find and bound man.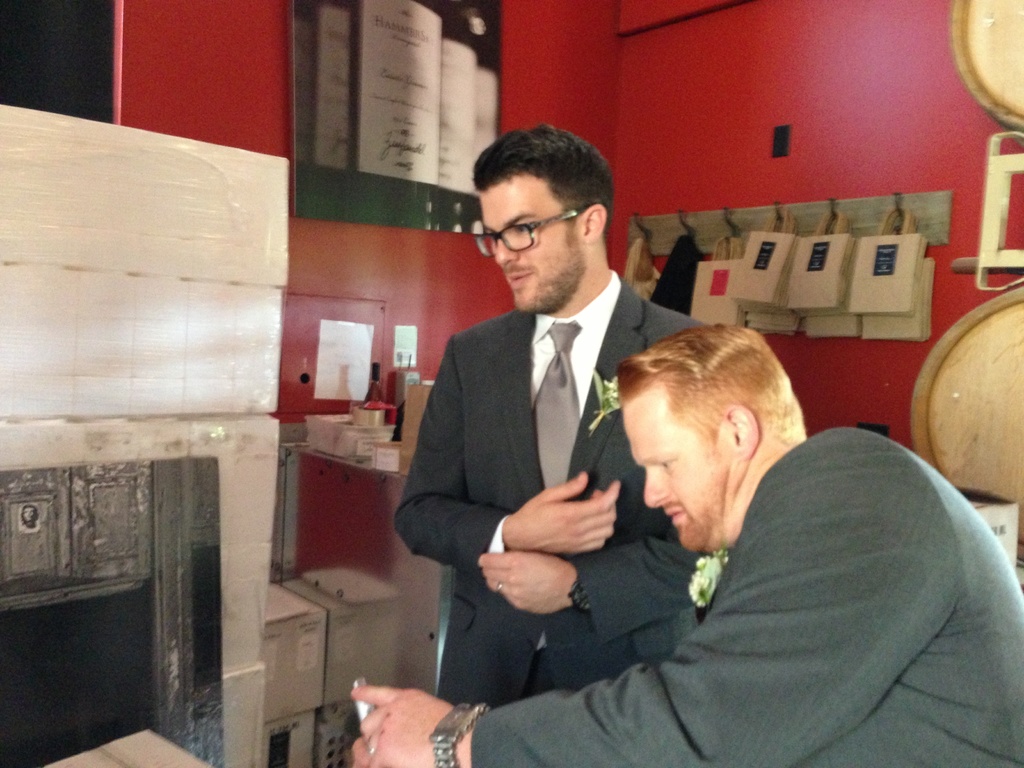
Bound: 498, 314, 981, 758.
